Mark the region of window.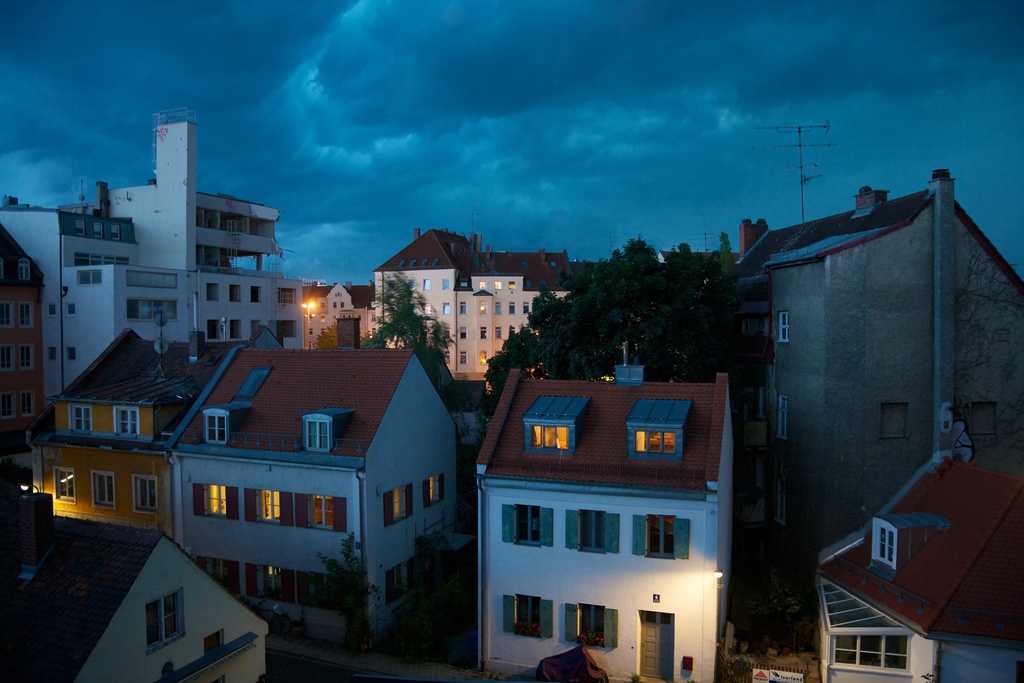
Region: rect(630, 516, 689, 569).
